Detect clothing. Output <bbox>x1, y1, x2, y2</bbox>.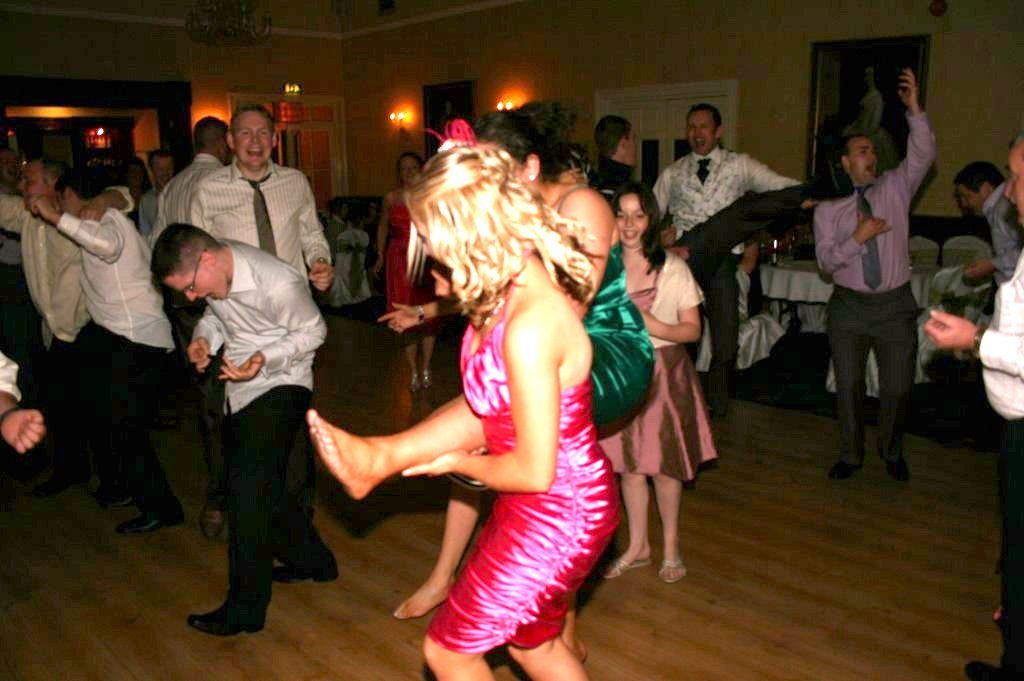
<bbox>652, 145, 809, 407</bbox>.
